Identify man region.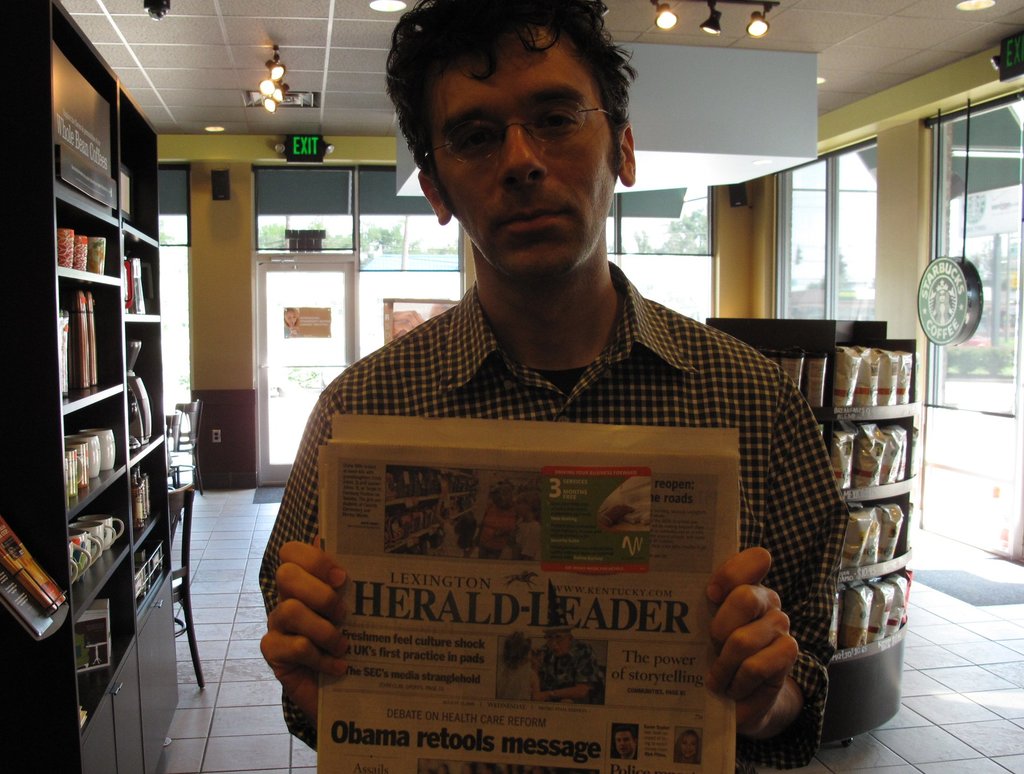
Region: box=[609, 724, 637, 757].
